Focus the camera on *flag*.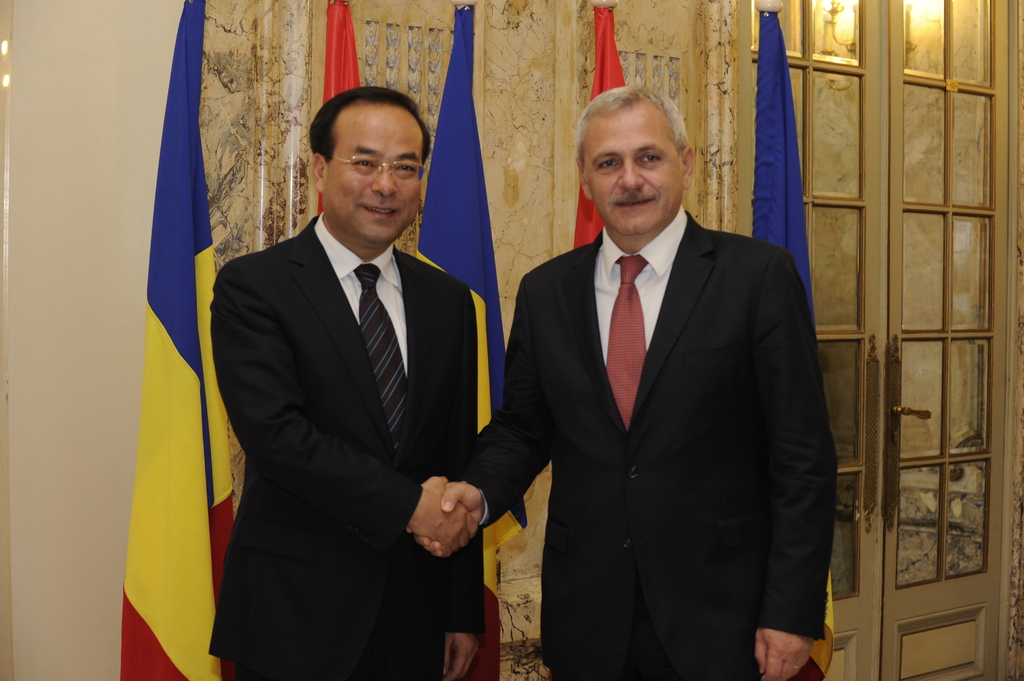
Focus region: <region>317, 0, 366, 220</region>.
